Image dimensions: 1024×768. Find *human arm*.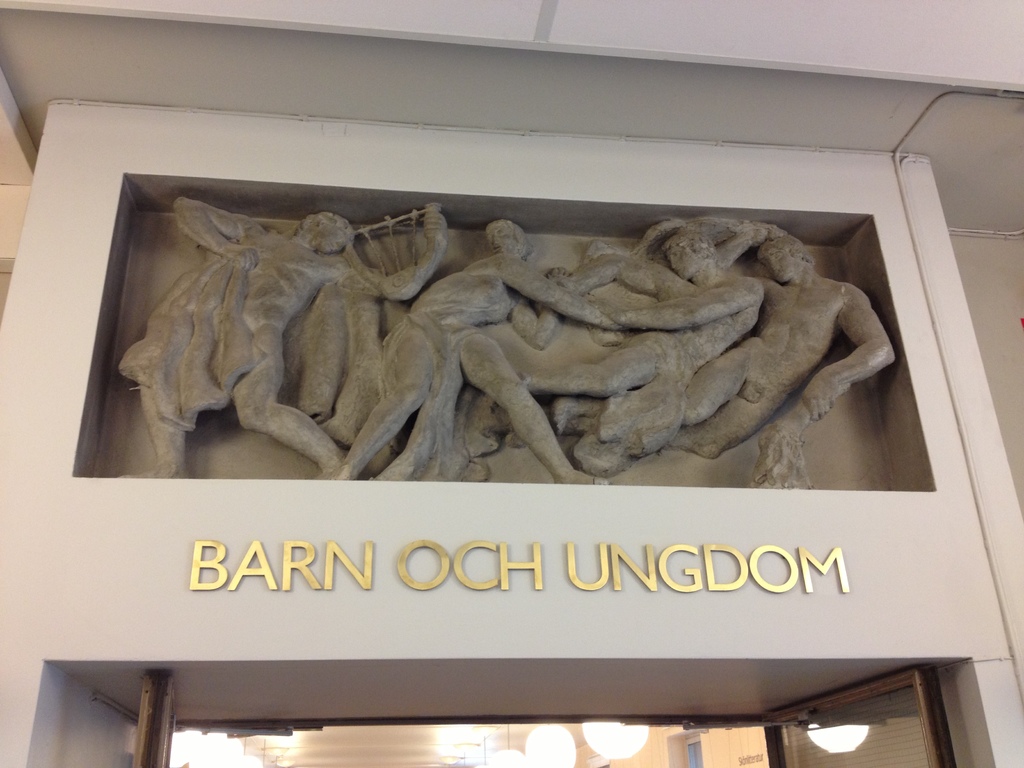
{"left": 506, "top": 248, "right": 640, "bottom": 351}.
